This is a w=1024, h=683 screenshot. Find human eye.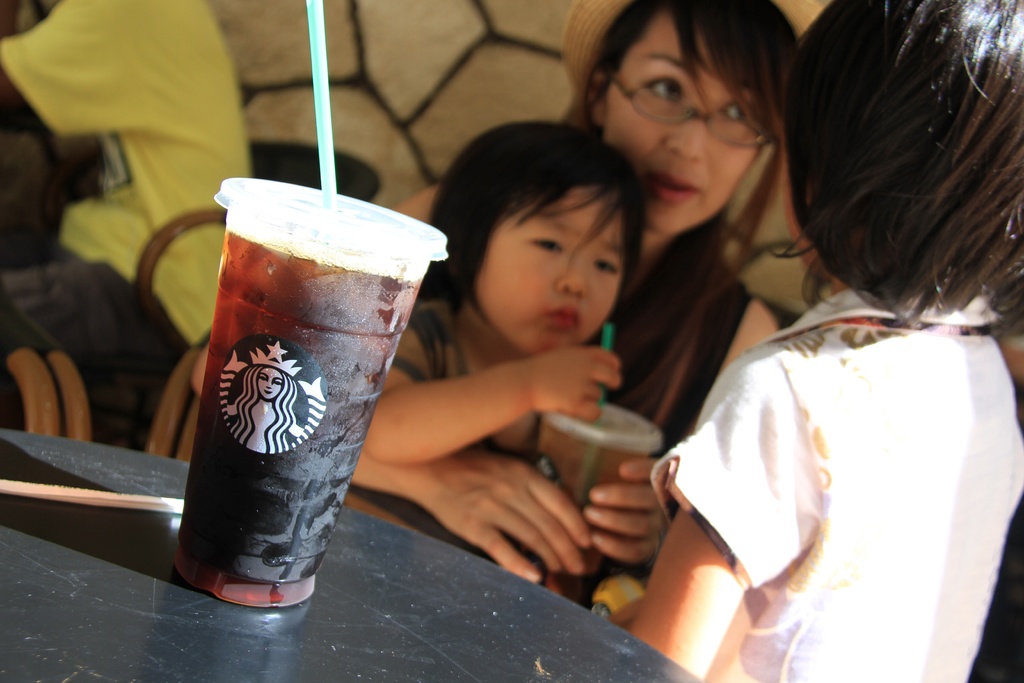
Bounding box: (x1=717, y1=97, x2=748, y2=124).
